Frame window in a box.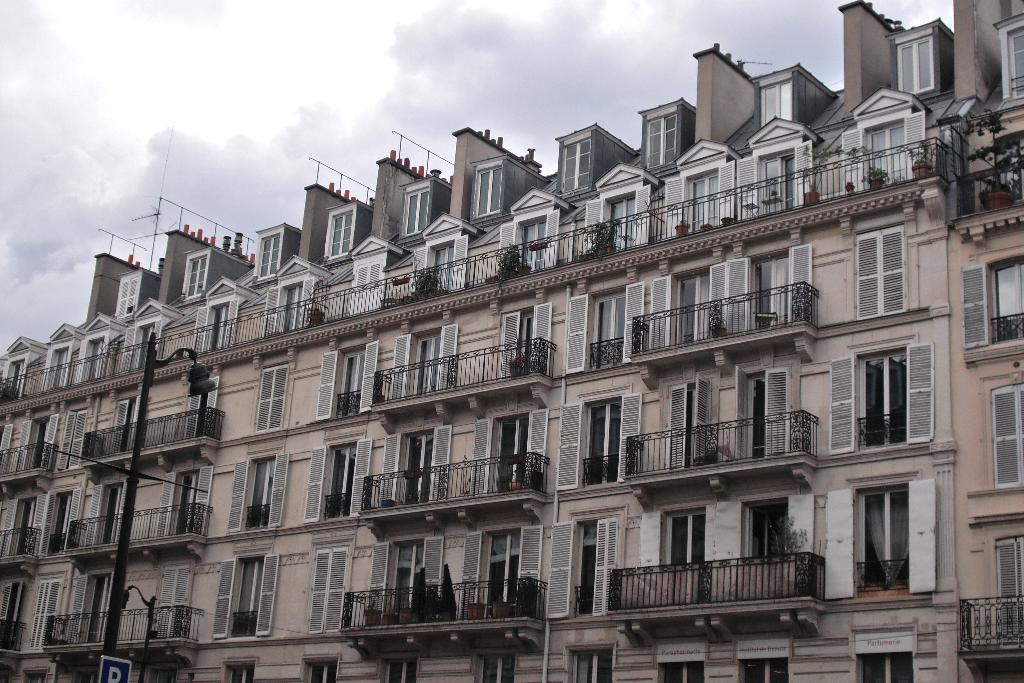
19,566,65,661.
